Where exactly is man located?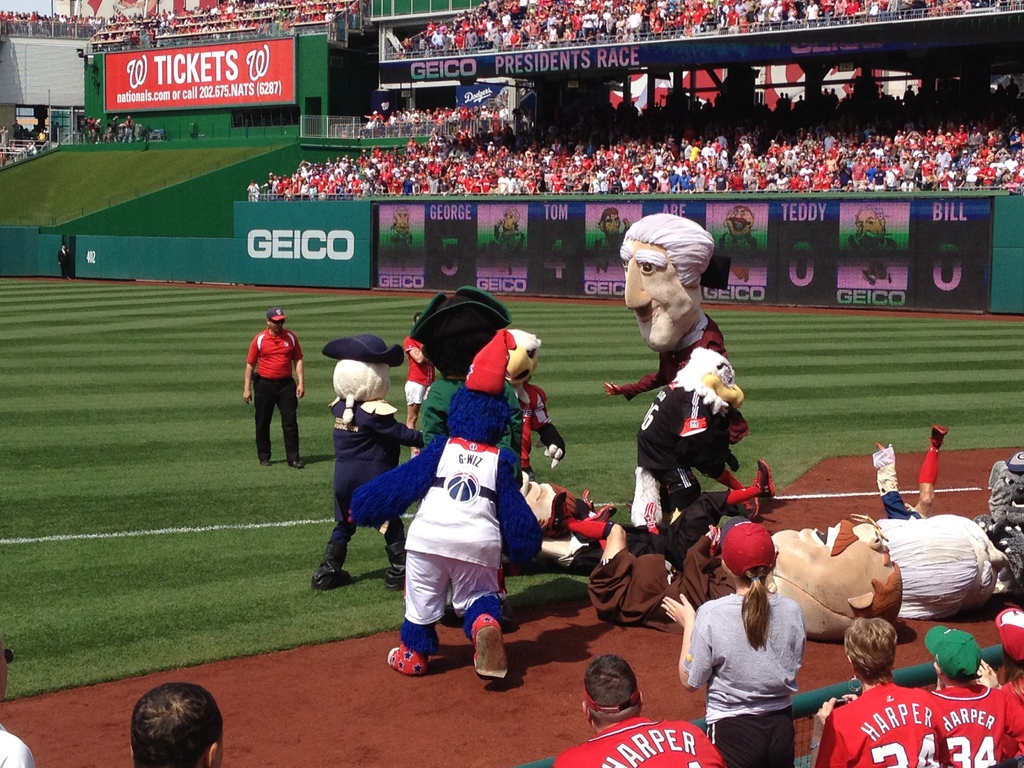
Its bounding box is left=808, top=616, right=943, bottom=767.
